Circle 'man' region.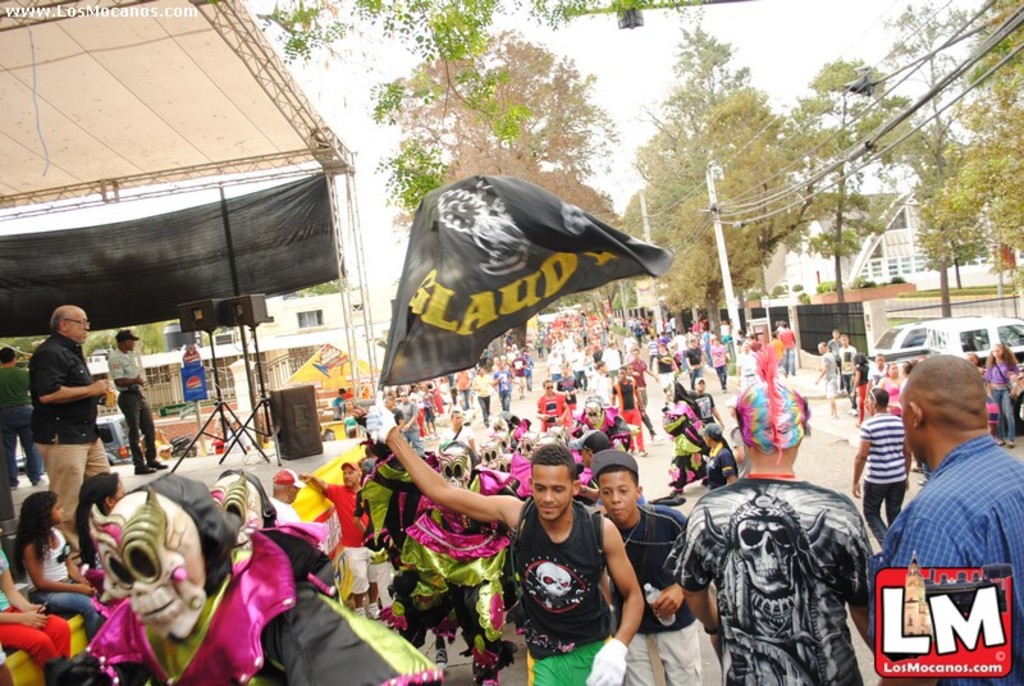
Region: (x1=833, y1=334, x2=858, y2=398).
